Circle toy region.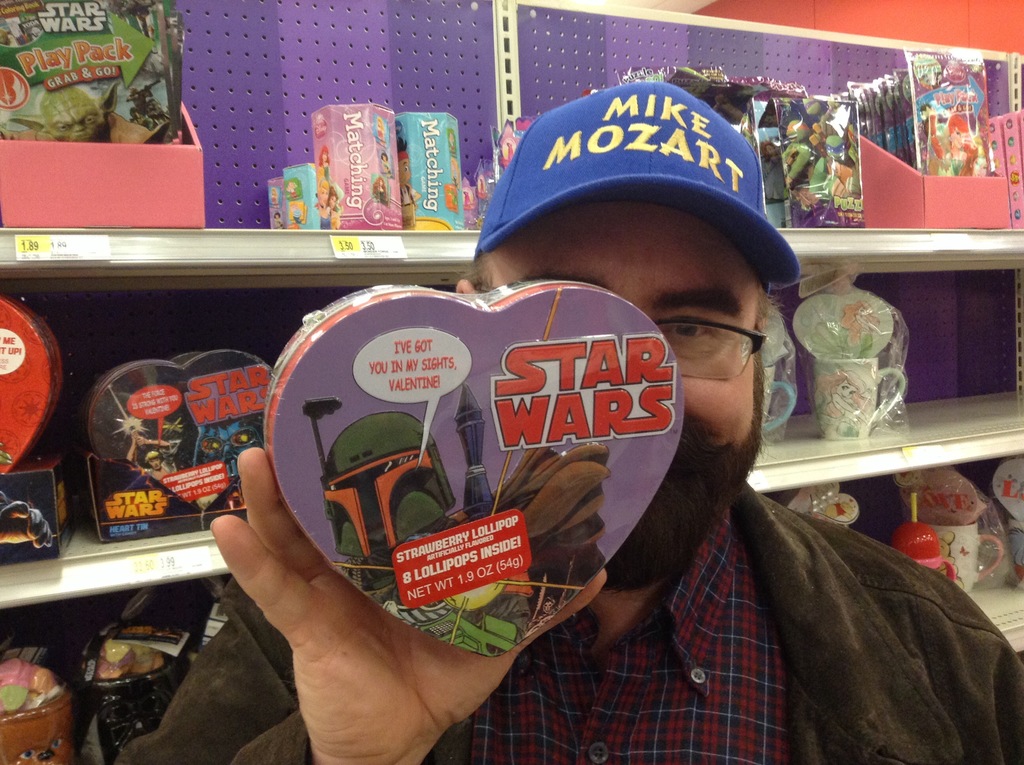
Region: <box>782,95,851,214</box>.
